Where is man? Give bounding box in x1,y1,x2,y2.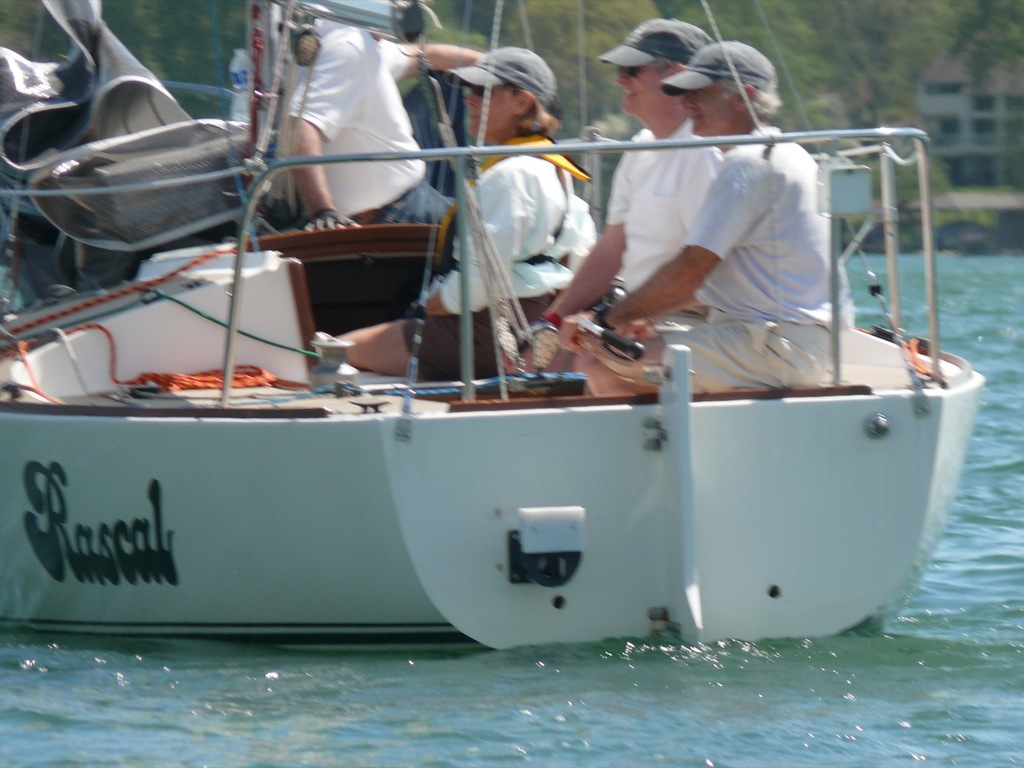
558,40,856,397.
